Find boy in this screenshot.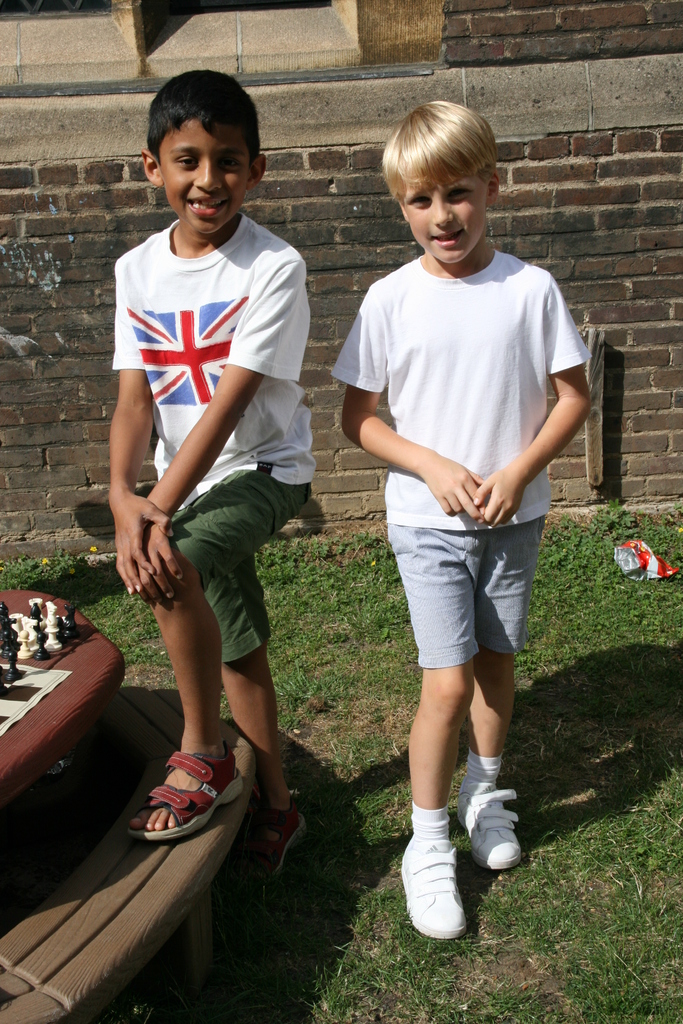
The bounding box for boy is (331,103,596,943).
